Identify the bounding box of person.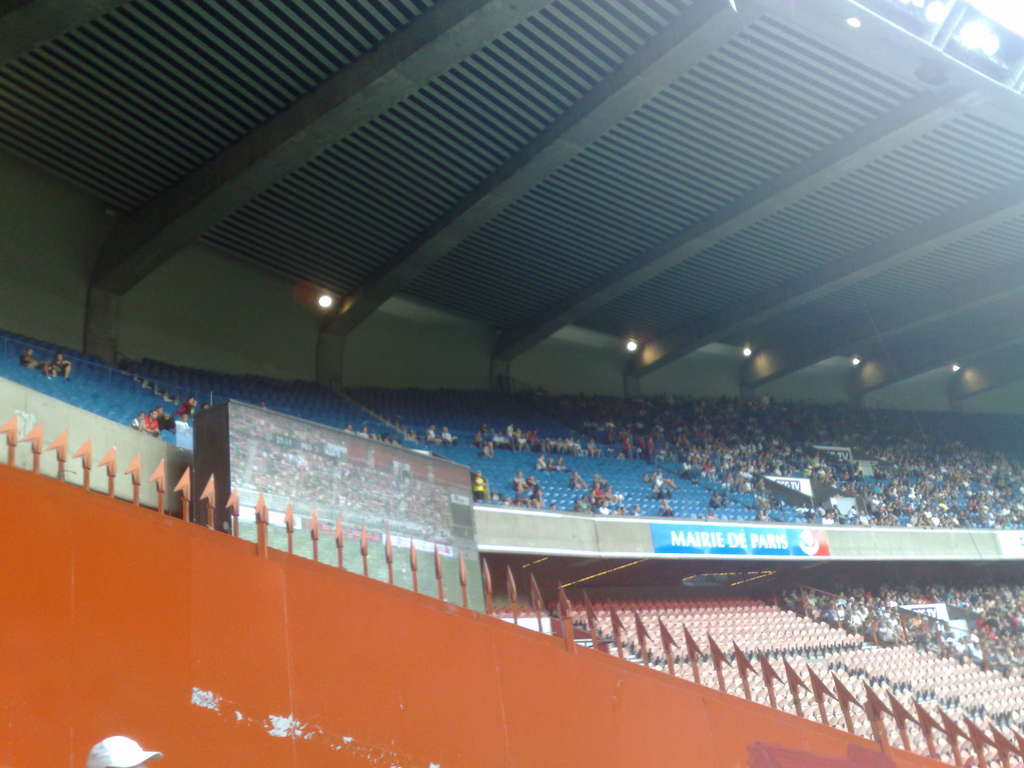
445 428 459 444.
